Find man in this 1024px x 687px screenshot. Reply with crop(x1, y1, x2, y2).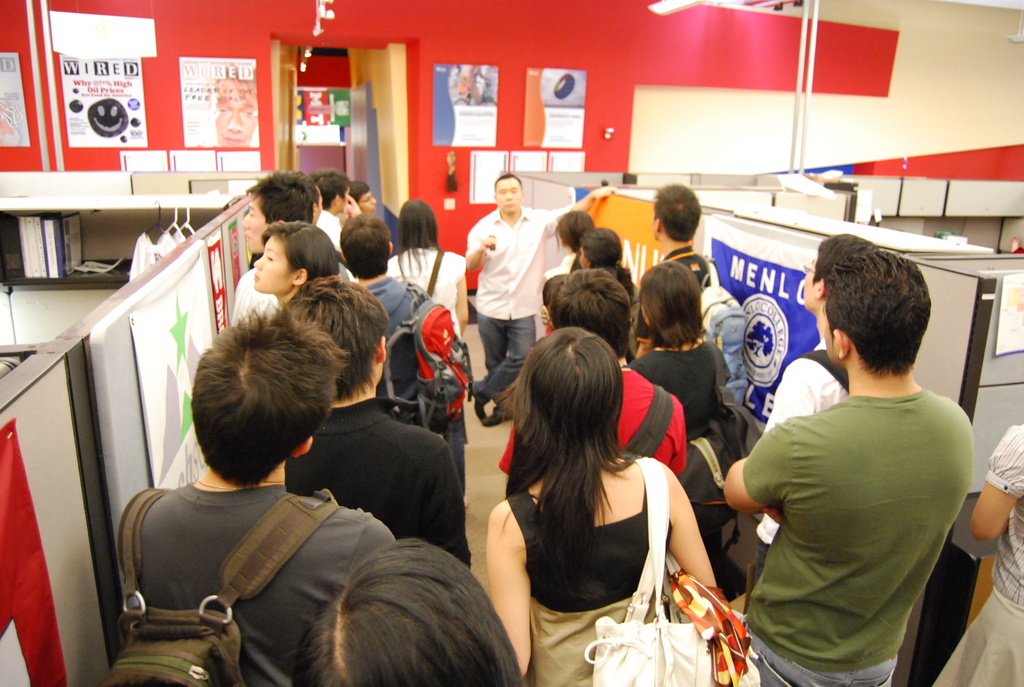
crop(266, 159, 342, 244).
